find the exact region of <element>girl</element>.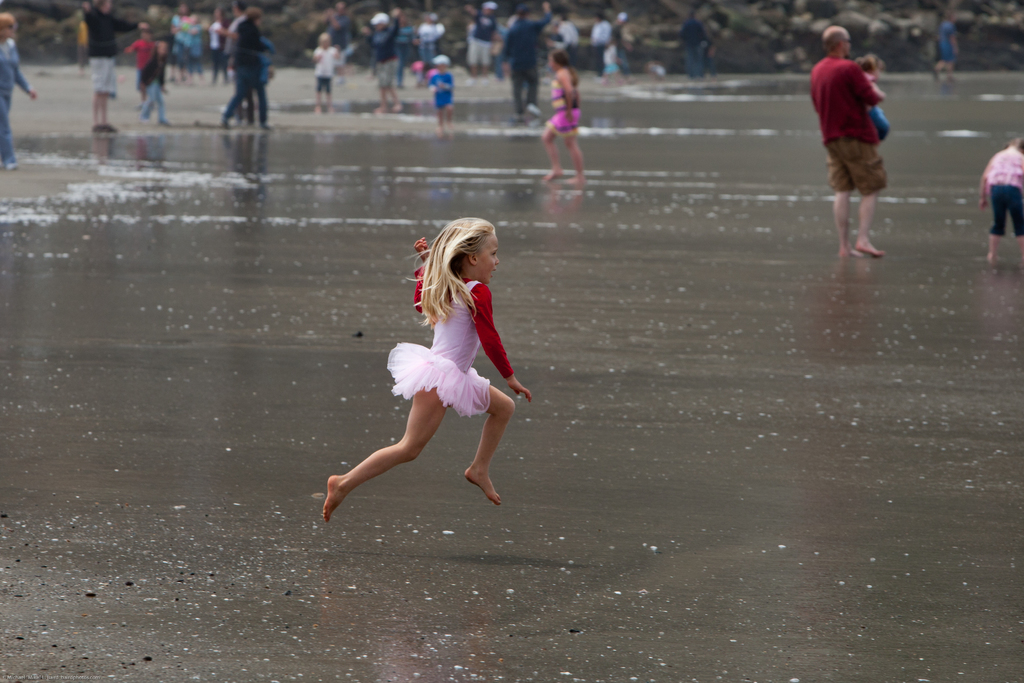
Exact region: {"x1": 596, "y1": 40, "x2": 628, "y2": 88}.
